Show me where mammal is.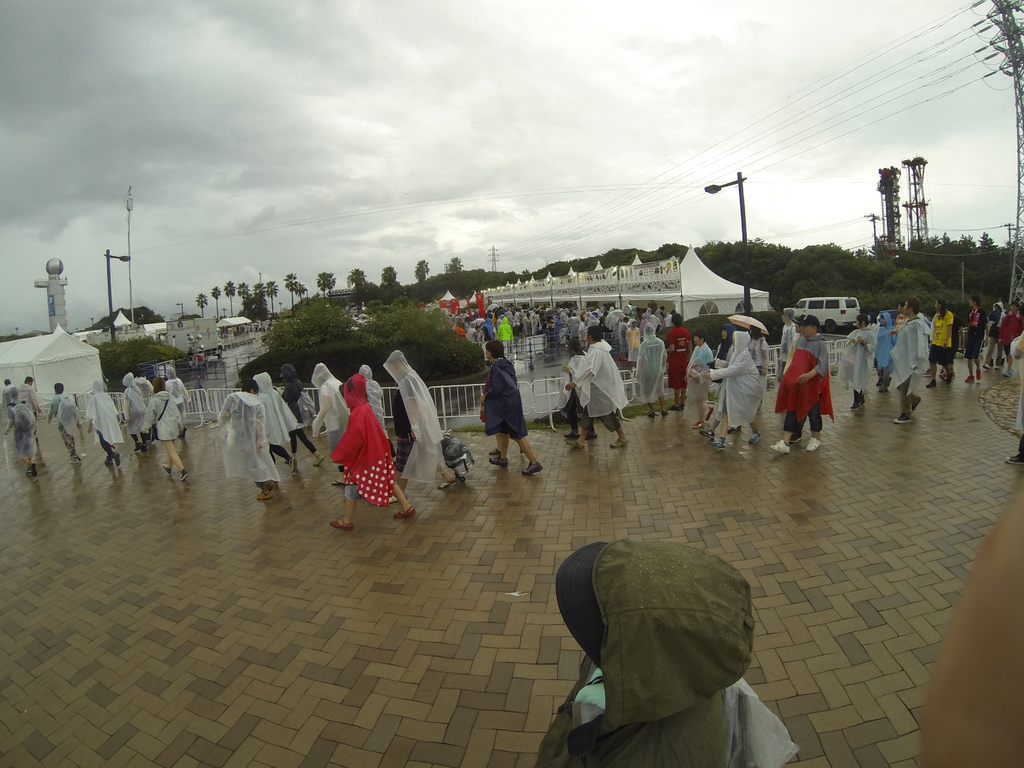
mammal is at {"x1": 562, "y1": 334, "x2": 589, "y2": 438}.
